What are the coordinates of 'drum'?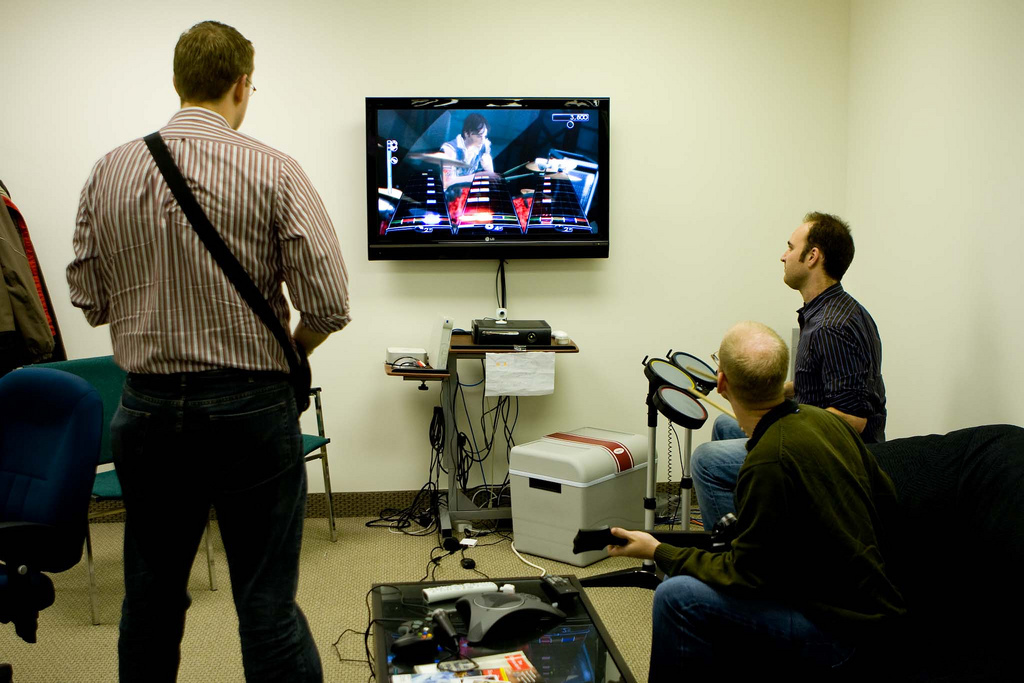
(x1=656, y1=386, x2=707, y2=427).
